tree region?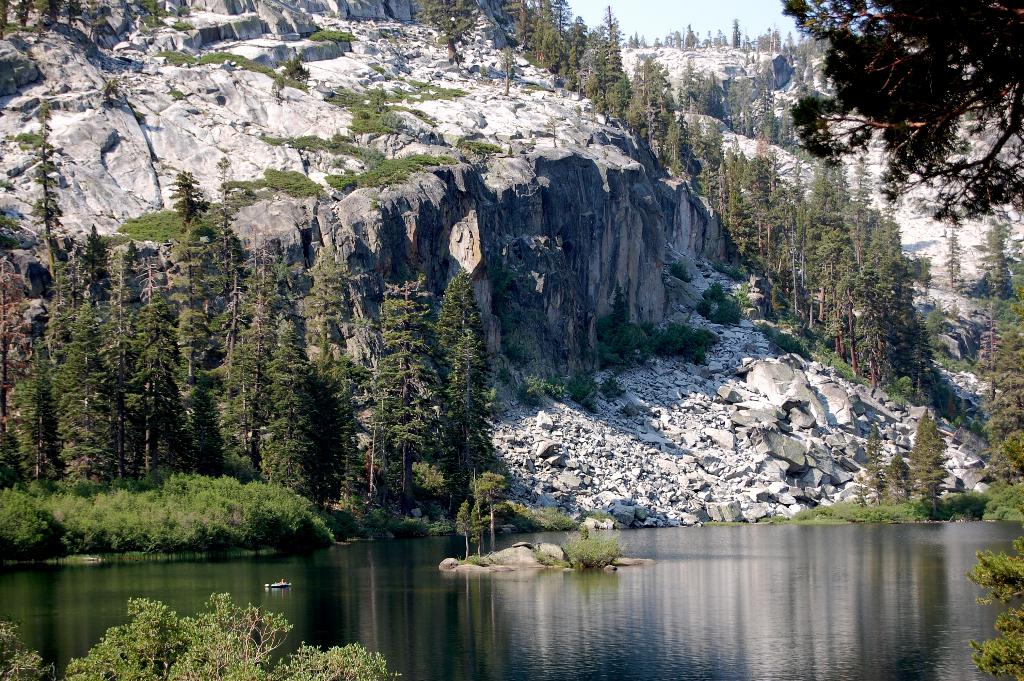
[58,0,83,26]
